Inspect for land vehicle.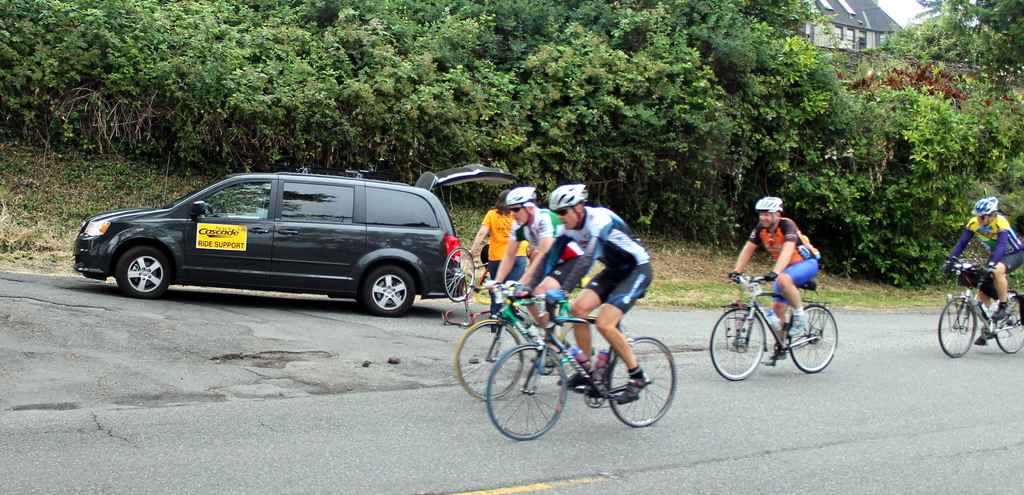
Inspection: x1=710, y1=273, x2=838, y2=380.
